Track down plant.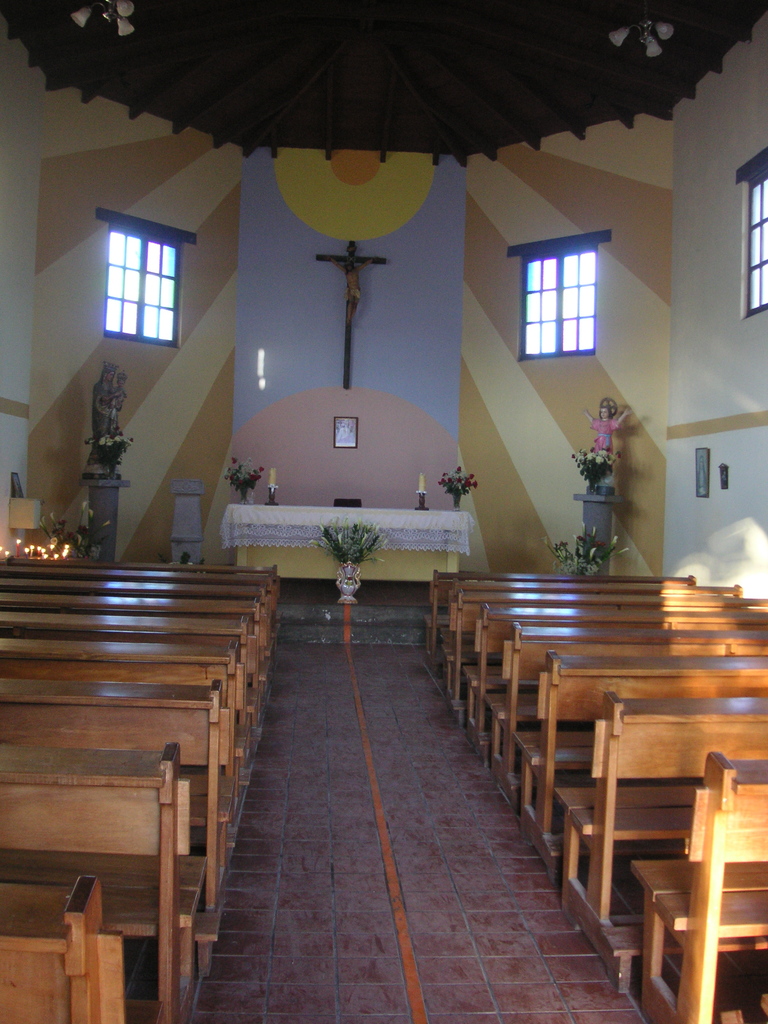
Tracked to [x1=543, y1=520, x2=628, y2=574].
